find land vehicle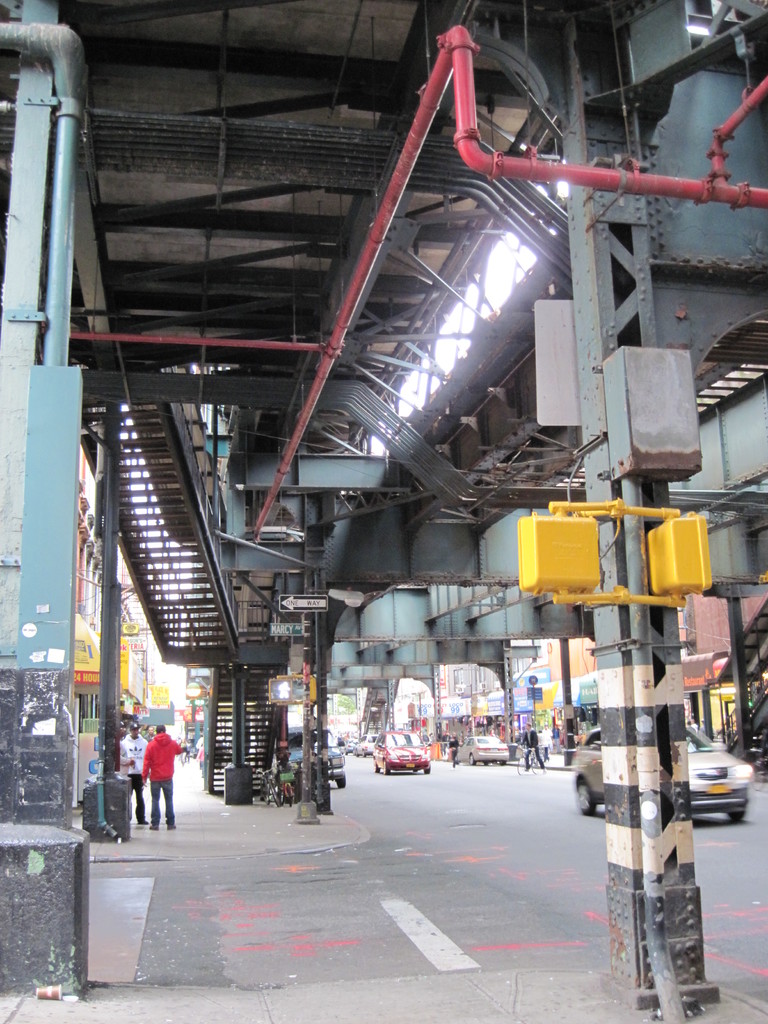
278 780 296 808
